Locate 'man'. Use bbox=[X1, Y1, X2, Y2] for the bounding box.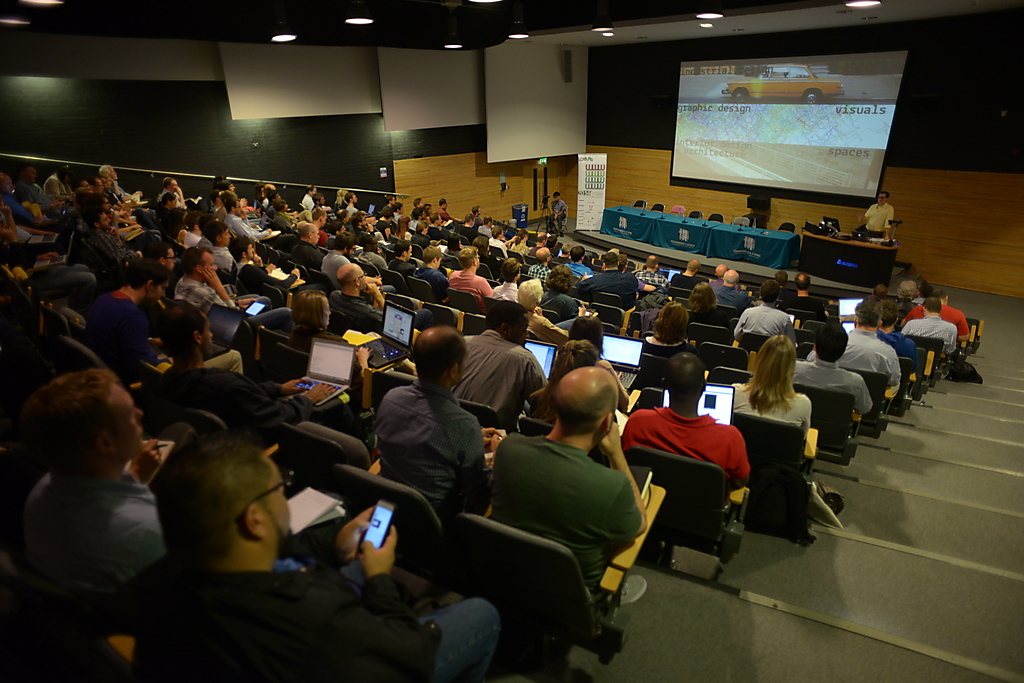
bbox=[386, 245, 418, 272].
